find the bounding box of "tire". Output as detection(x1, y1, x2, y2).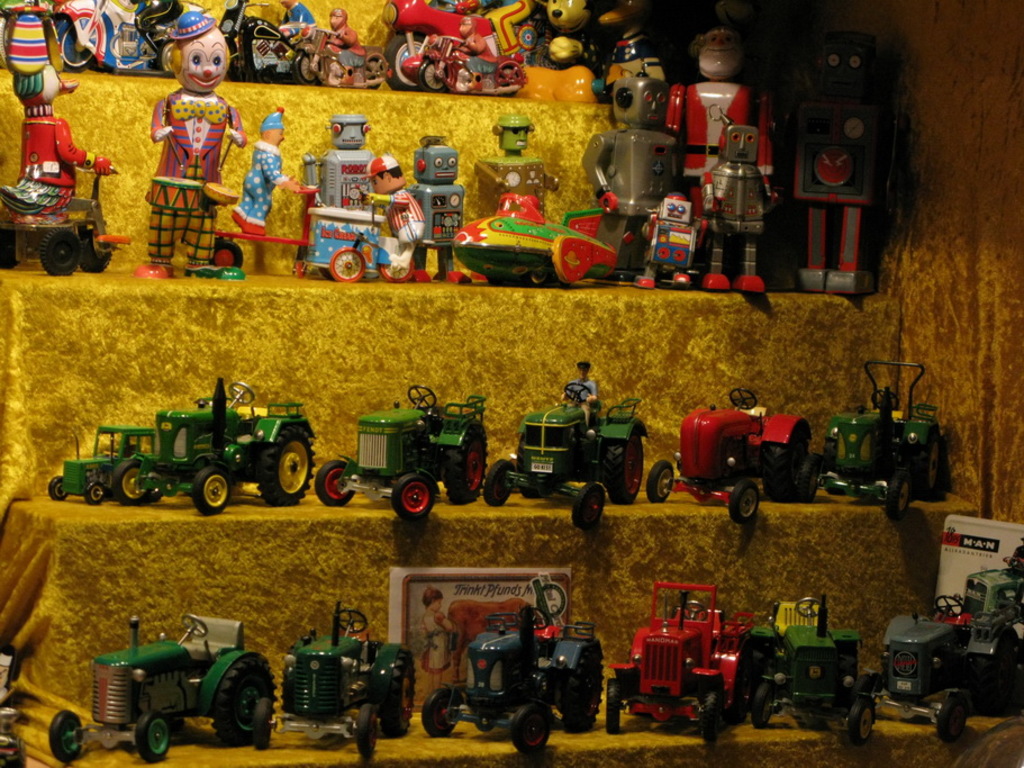
detection(934, 696, 968, 740).
